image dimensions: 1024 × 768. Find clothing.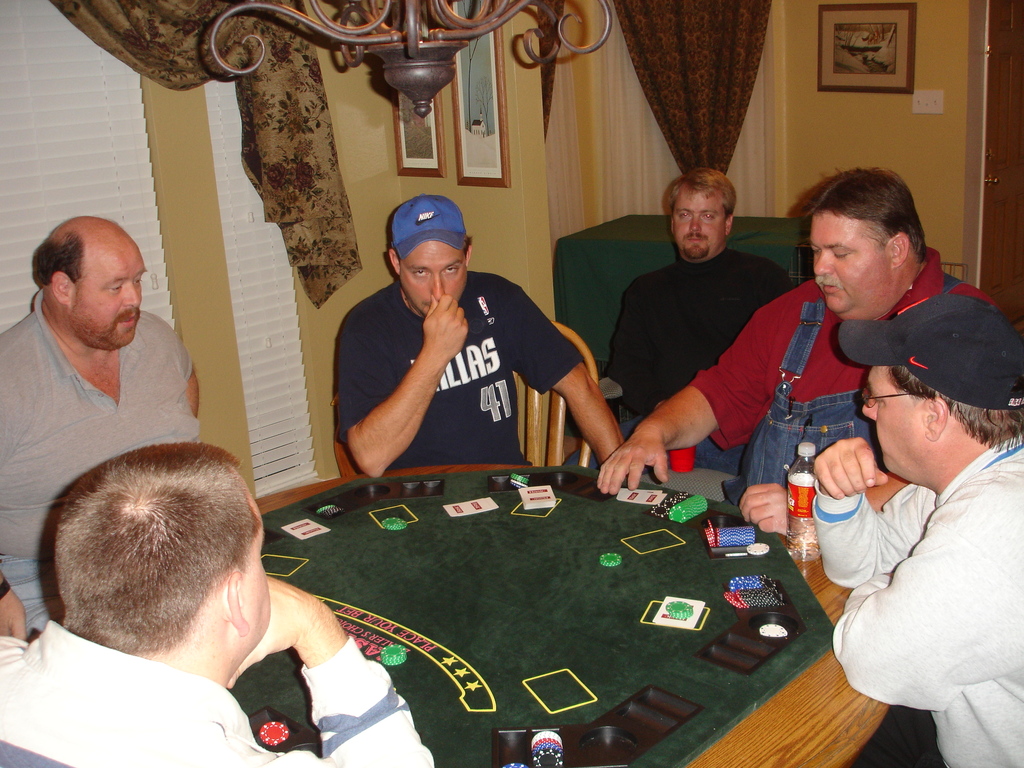
{"x1": 605, "y1": 246, "x2": 785, "y2": 429}.
